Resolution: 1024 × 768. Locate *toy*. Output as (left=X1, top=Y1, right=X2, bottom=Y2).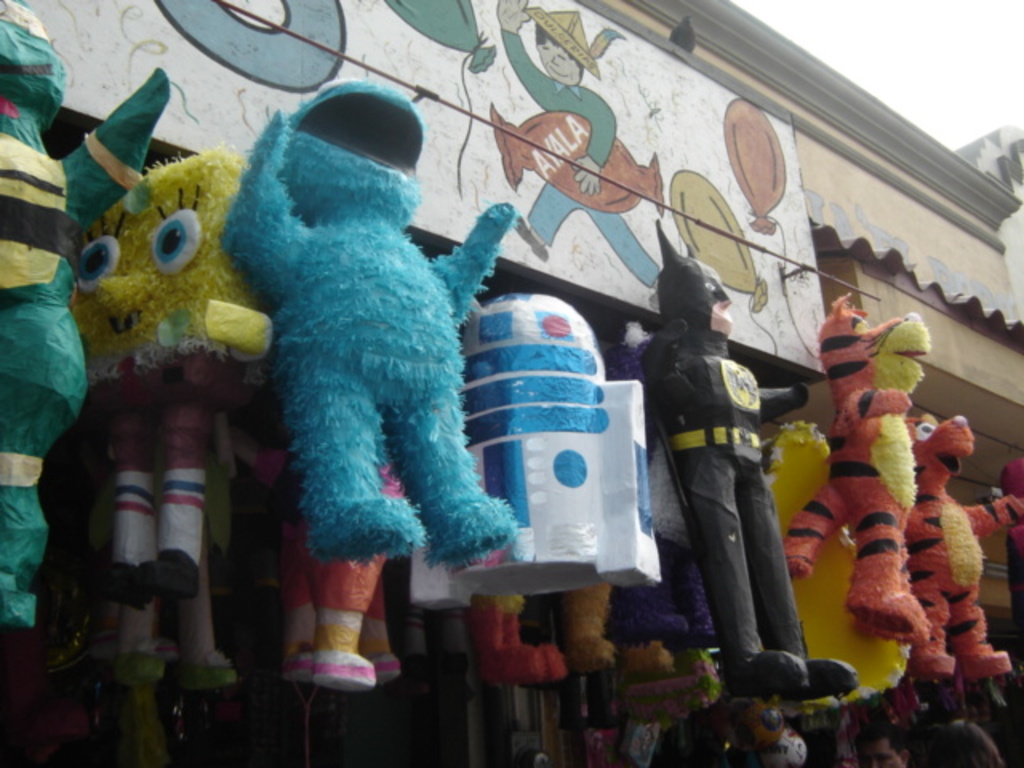
(left=600, top=344, right=720, bottom=677).
